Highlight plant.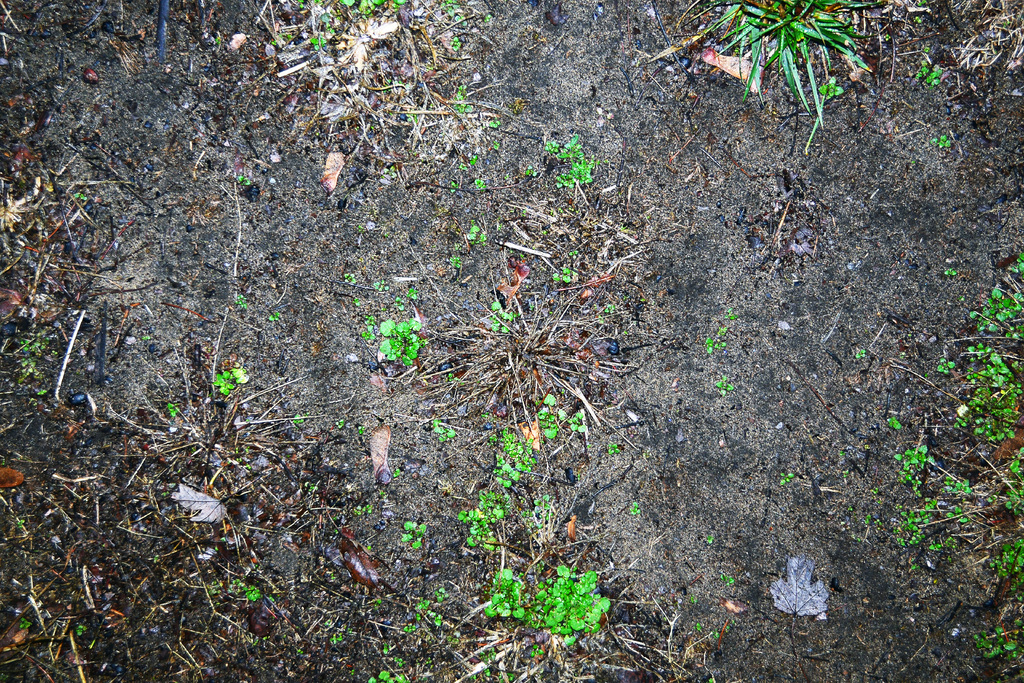
Highlighted region: (x1=308, y1=482, x2=317, y2=493).
